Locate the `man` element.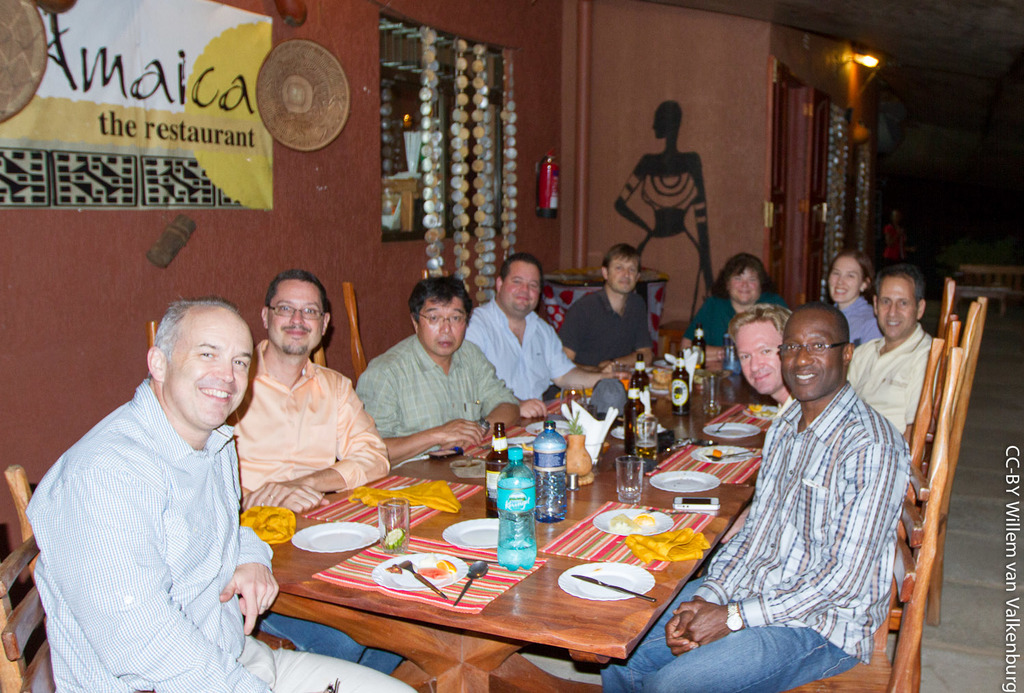
Element bbox: left=350, top=274, right=524, bottom=462.
